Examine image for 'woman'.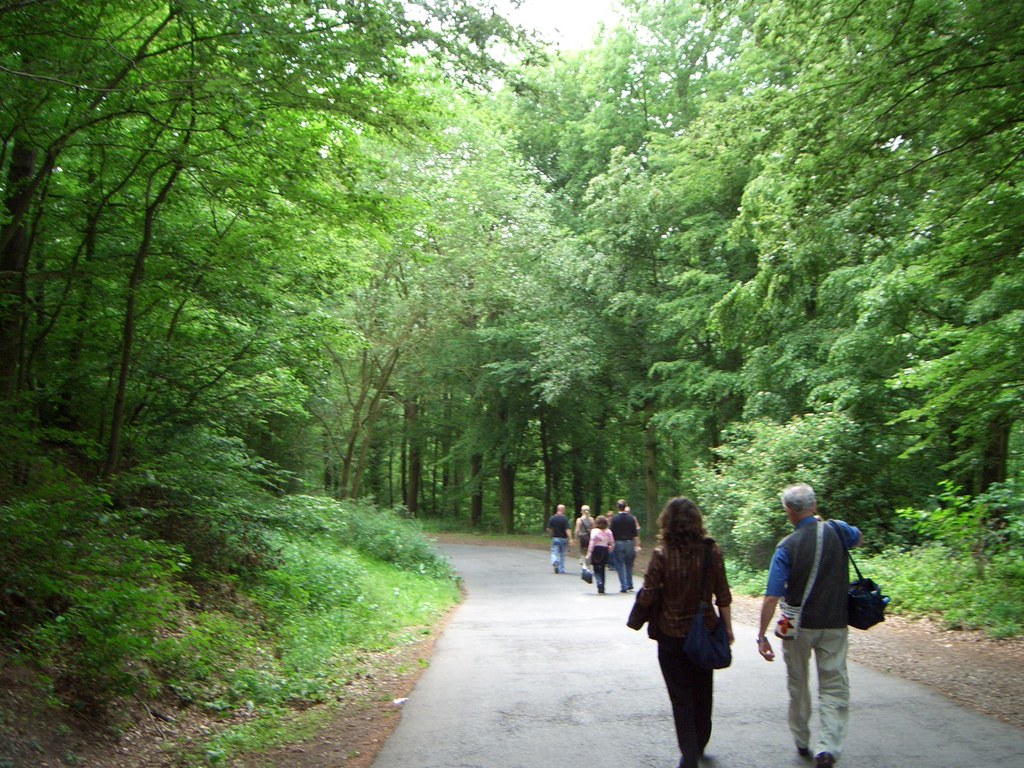
Examination result: bbox=(586, 516, 618, 596).
